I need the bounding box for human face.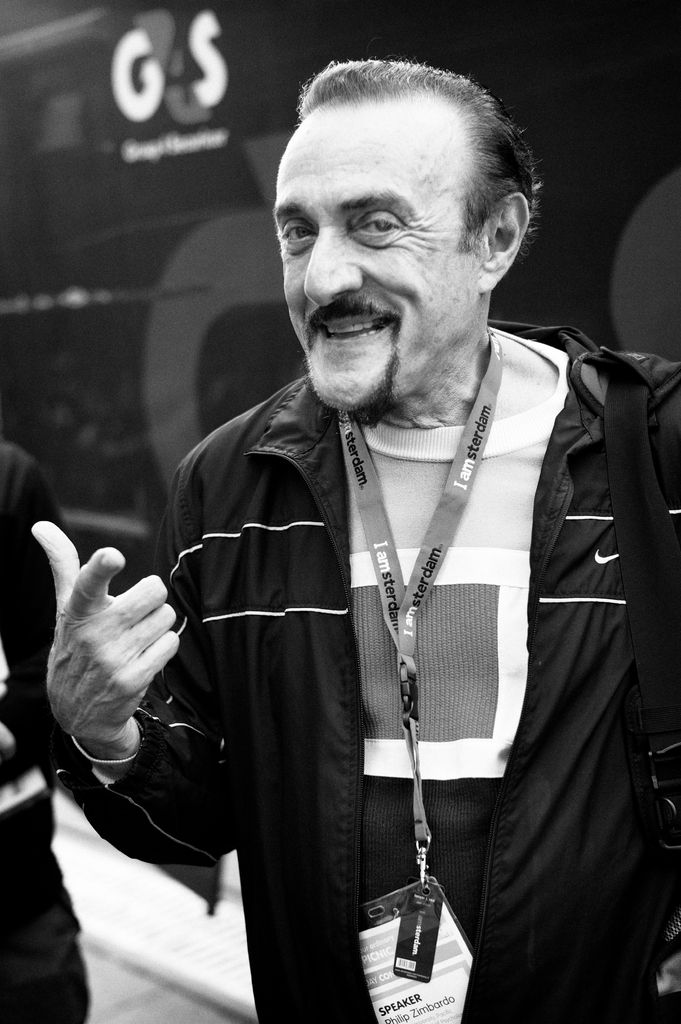
Here it is: left=267, top=111, right=463, bottom=412.
